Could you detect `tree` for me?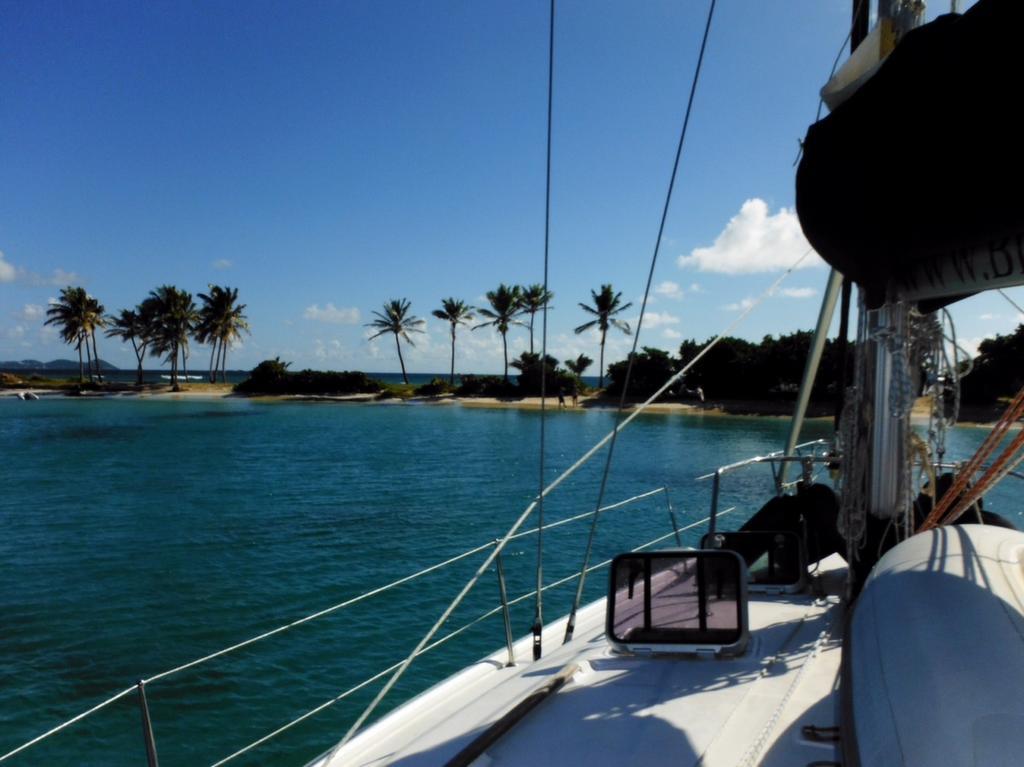
Detection result: {"left": 180, "top": 284, "right": 250, "bottom": 386}.
